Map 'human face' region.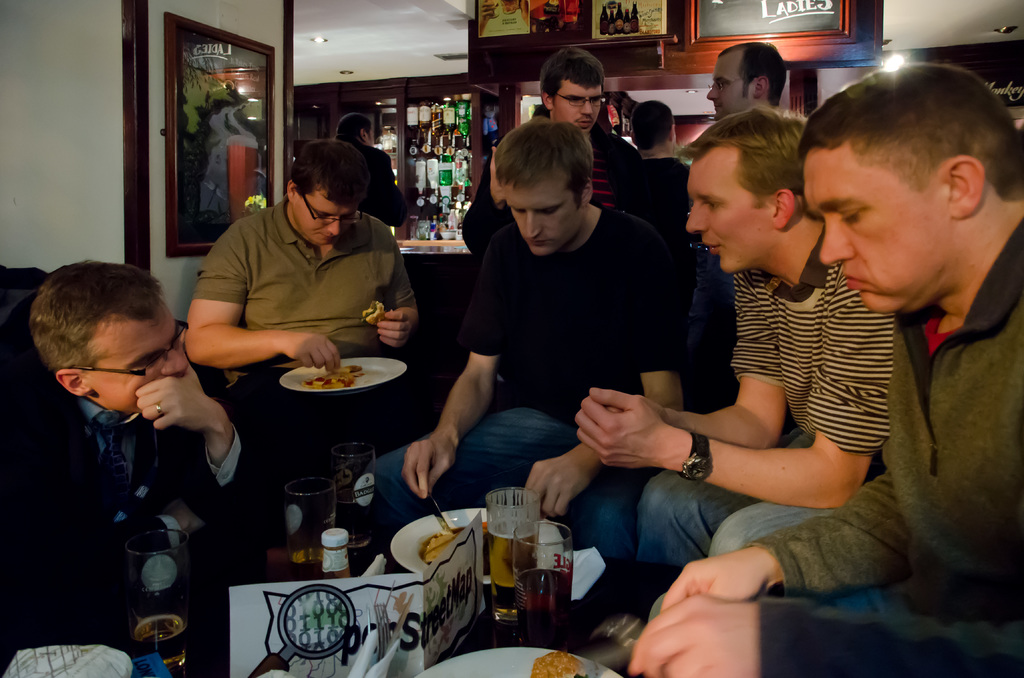
Mapped to bbox=[94, 318, 191, 406].
